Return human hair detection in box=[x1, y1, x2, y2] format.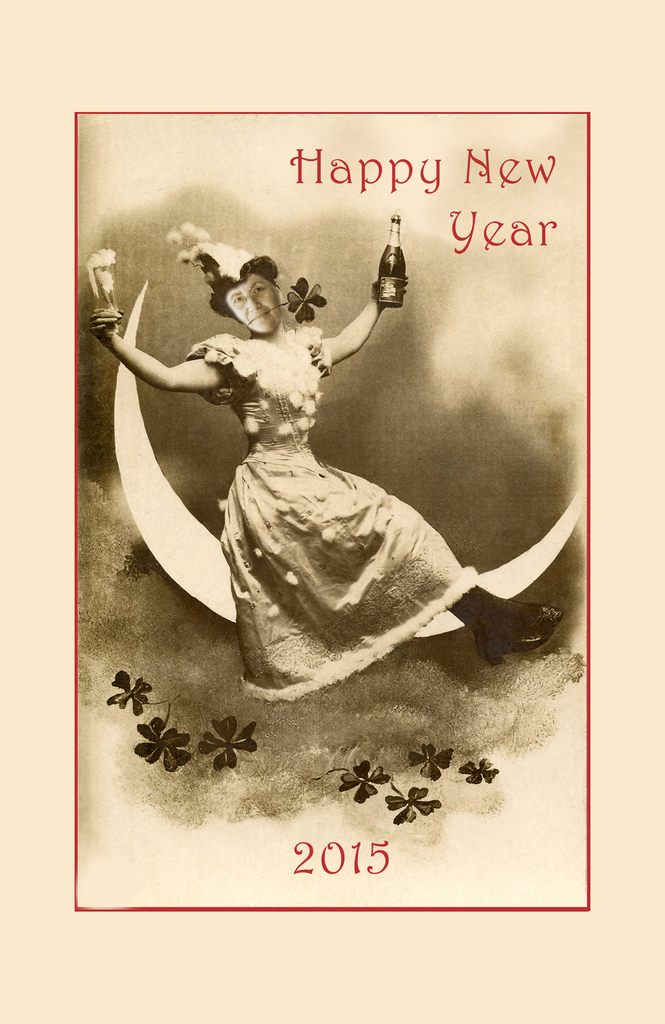
box=[215, 266, 278, 321].
